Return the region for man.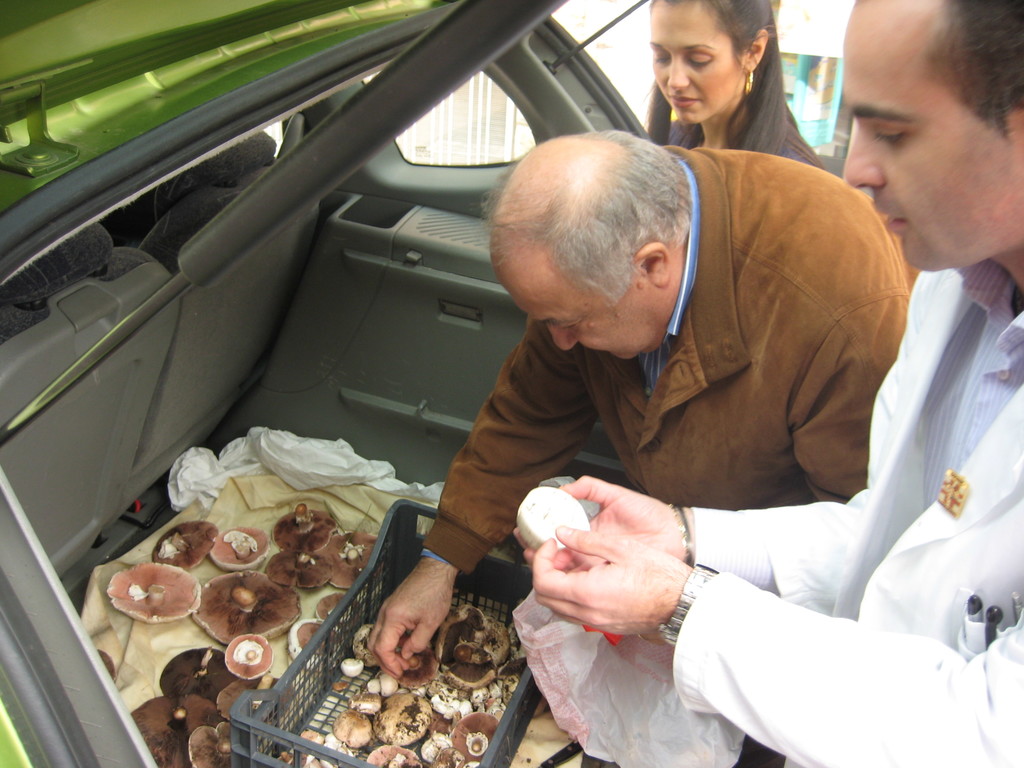
Rect(372, 125, 922, 680).
